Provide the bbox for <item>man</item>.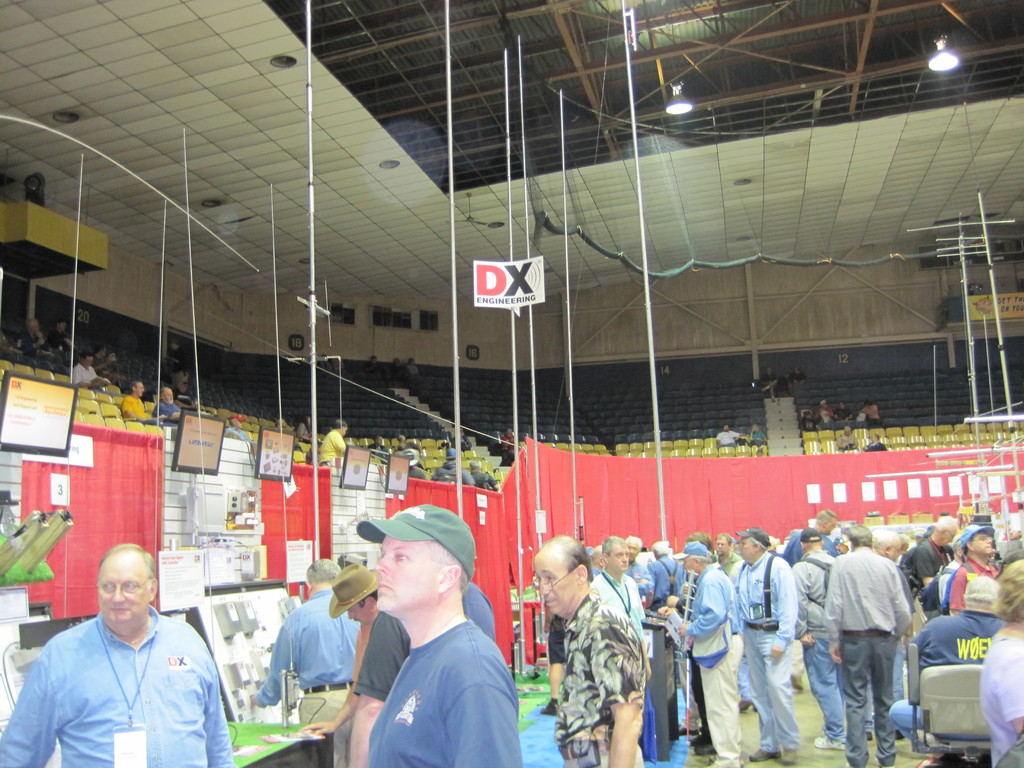
l=872, t=531, r=920, b=737.
